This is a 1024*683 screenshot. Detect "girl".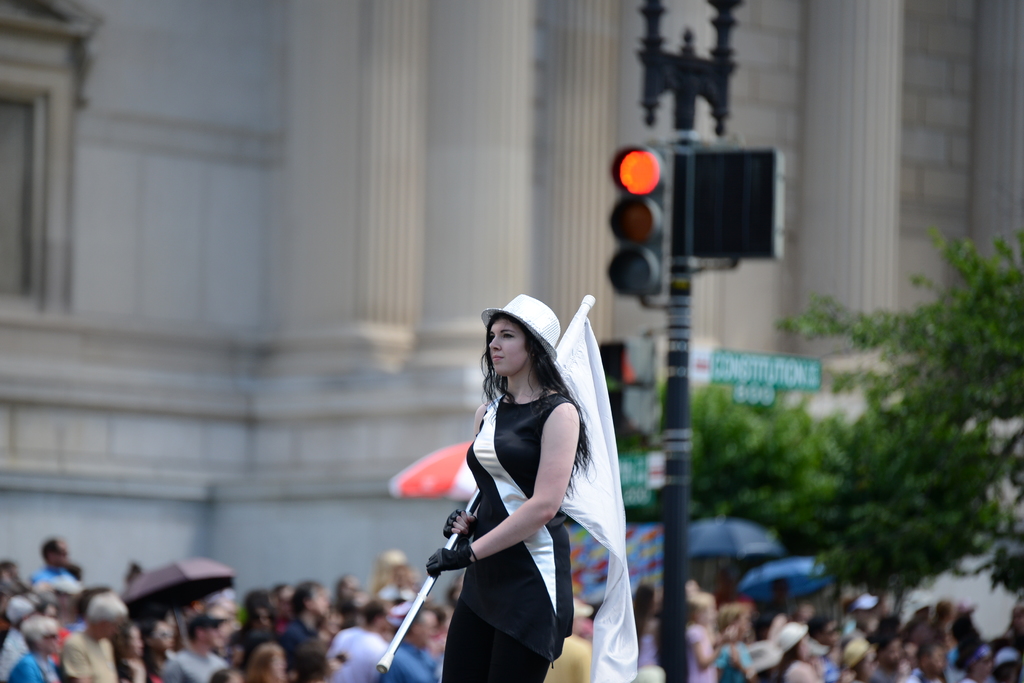
rect(376, 608, 445, 682).
